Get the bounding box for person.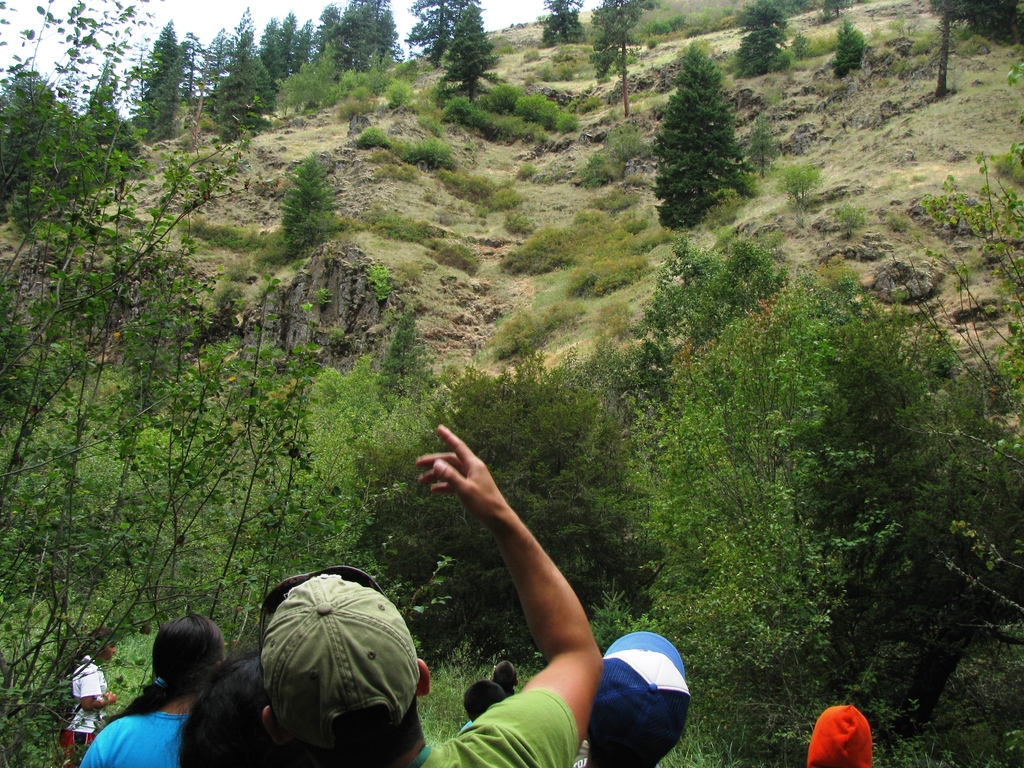
Rect(47, 627, 122, 767).
